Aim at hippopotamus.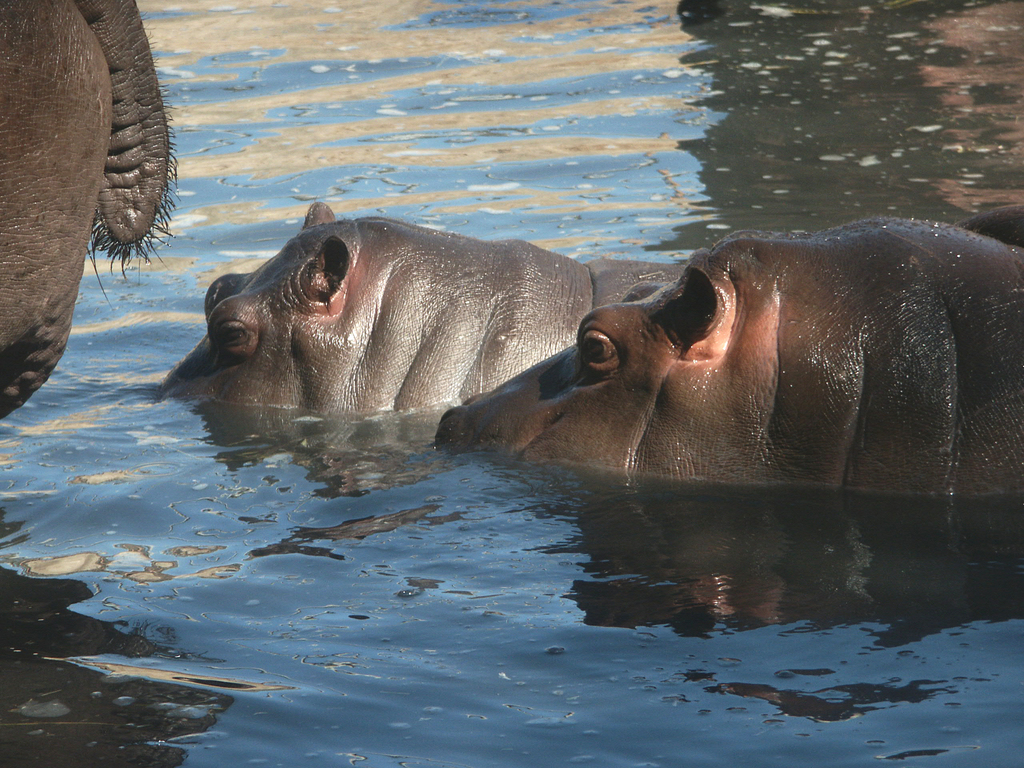
Aimed at x1=437 y1=214 x2=1023 y2=498.
